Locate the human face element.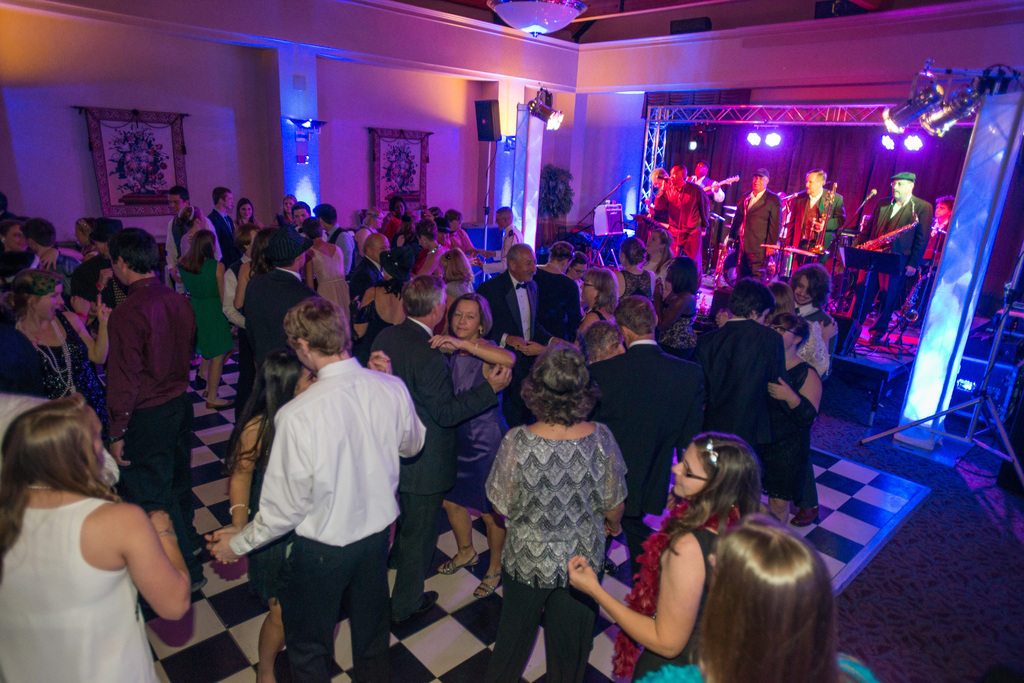
Element bbox: bbox(890, 177, 906, 196).
